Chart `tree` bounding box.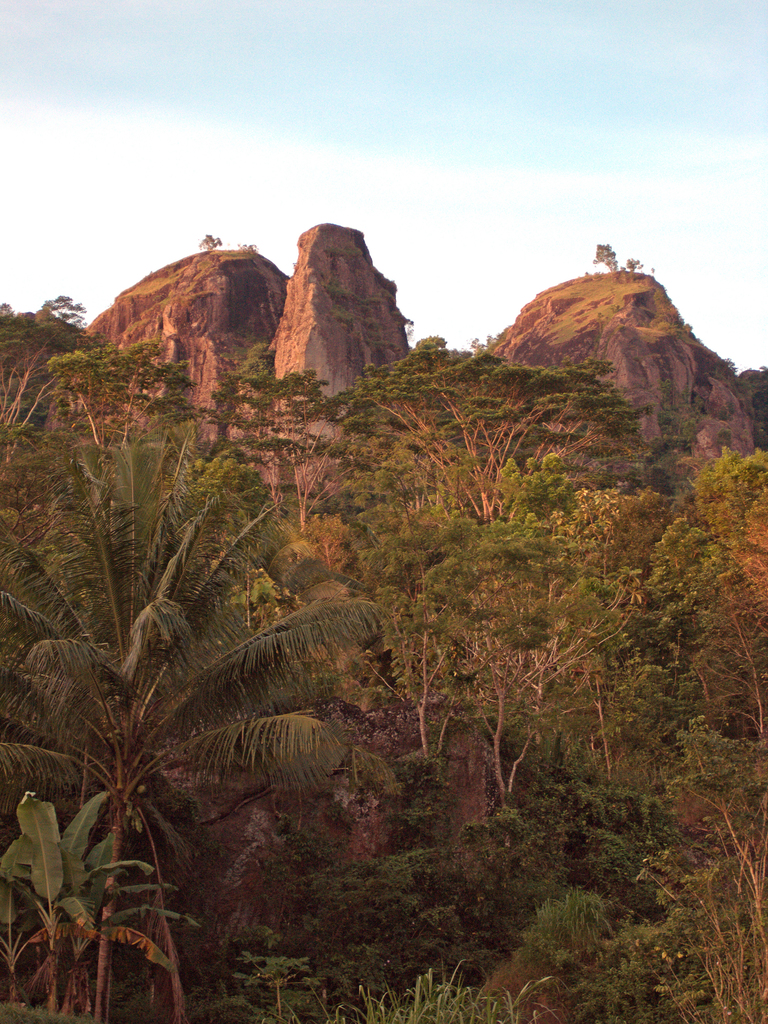
Charted: <bbox>614, 513, 749, 724</bbox>.
